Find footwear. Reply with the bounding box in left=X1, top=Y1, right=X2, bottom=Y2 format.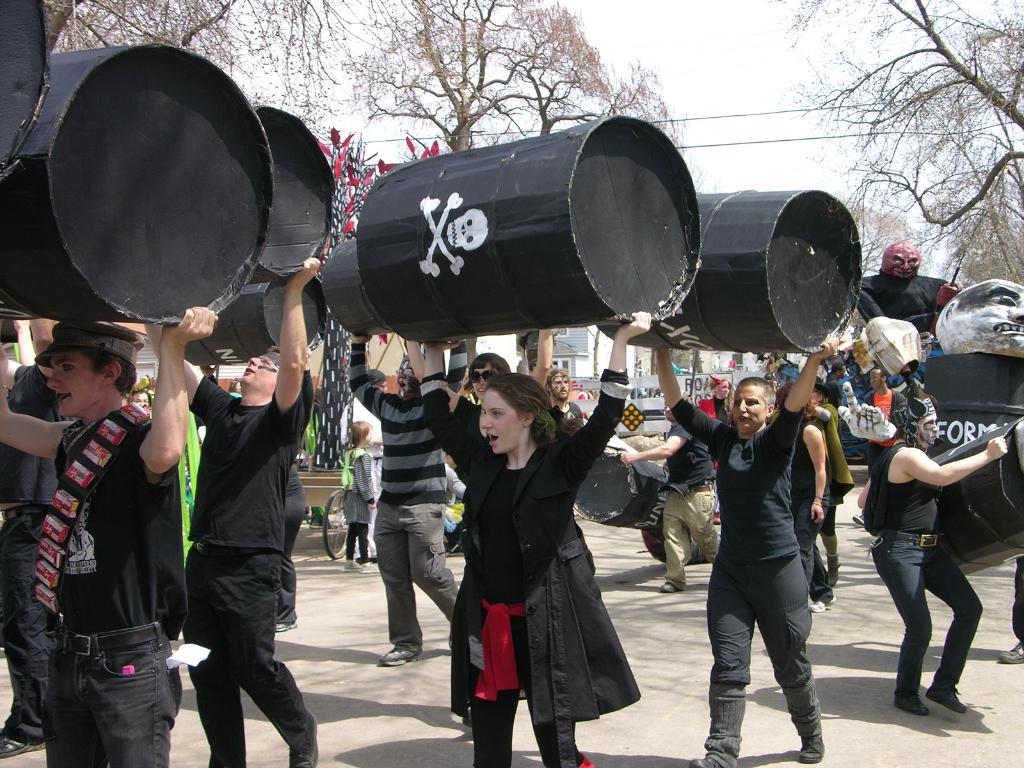
left=378, top=650, right=424, bottom=667.
